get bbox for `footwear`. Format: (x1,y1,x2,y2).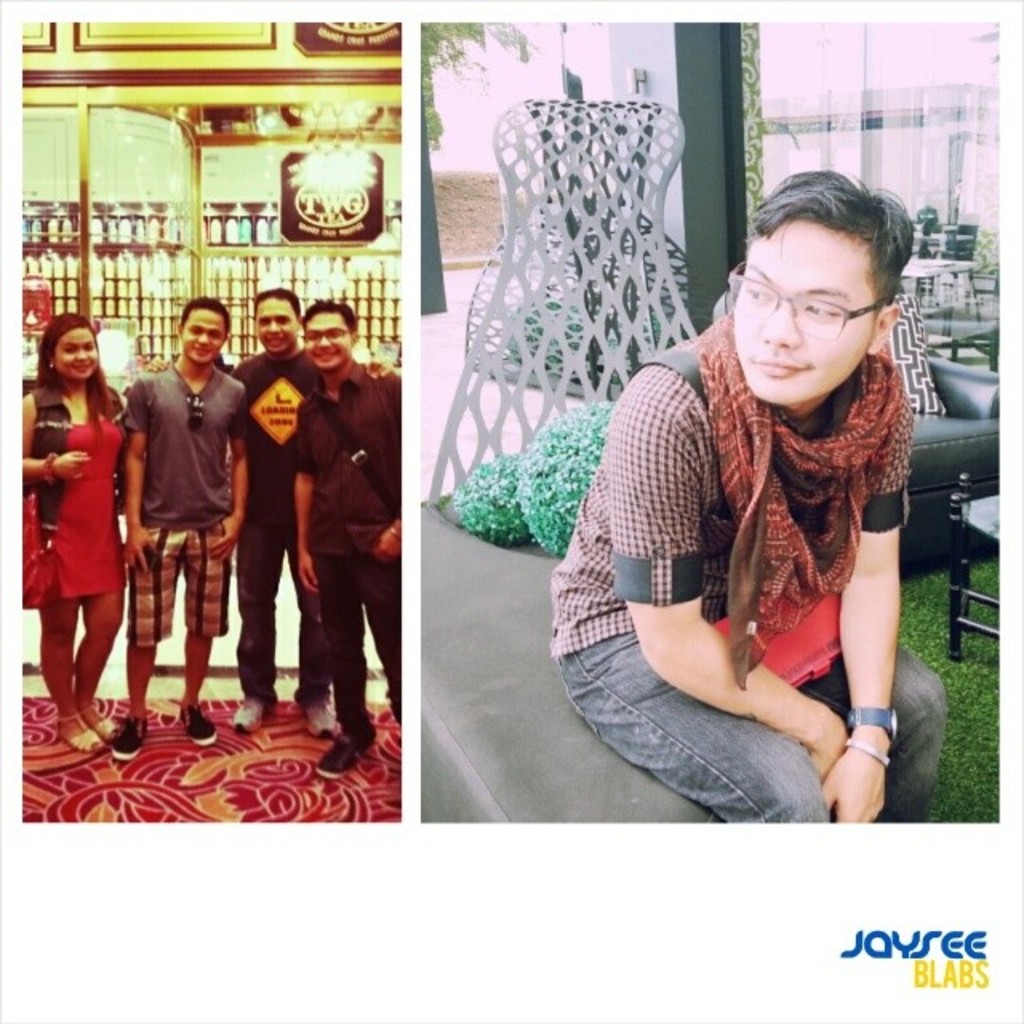
(54,699,104,758).
